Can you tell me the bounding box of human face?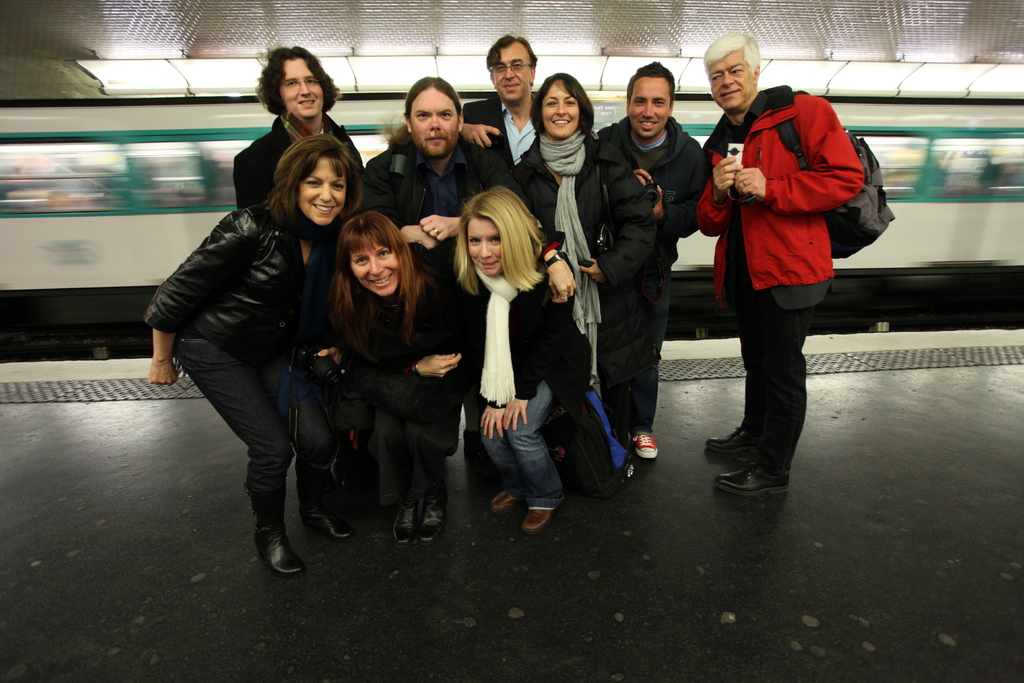
[708, 50, 753, 114].
